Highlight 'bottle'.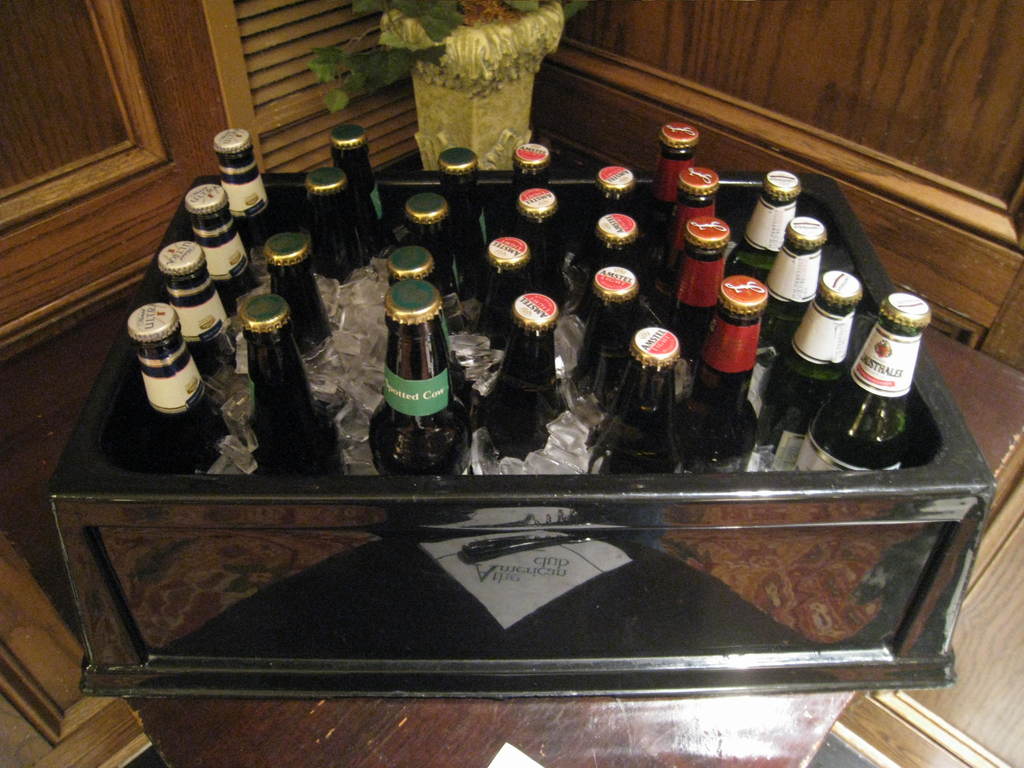
Highlighted region: bbox(323, 124, 394, 234).
